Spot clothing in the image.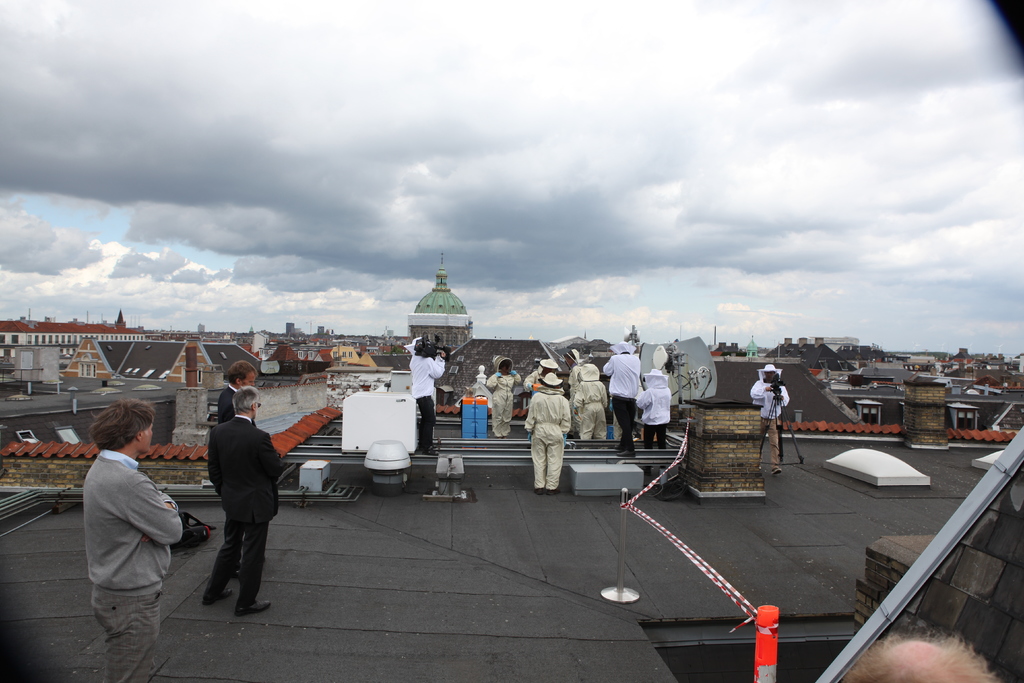
clothing found at (77, 447, 184, 682).
